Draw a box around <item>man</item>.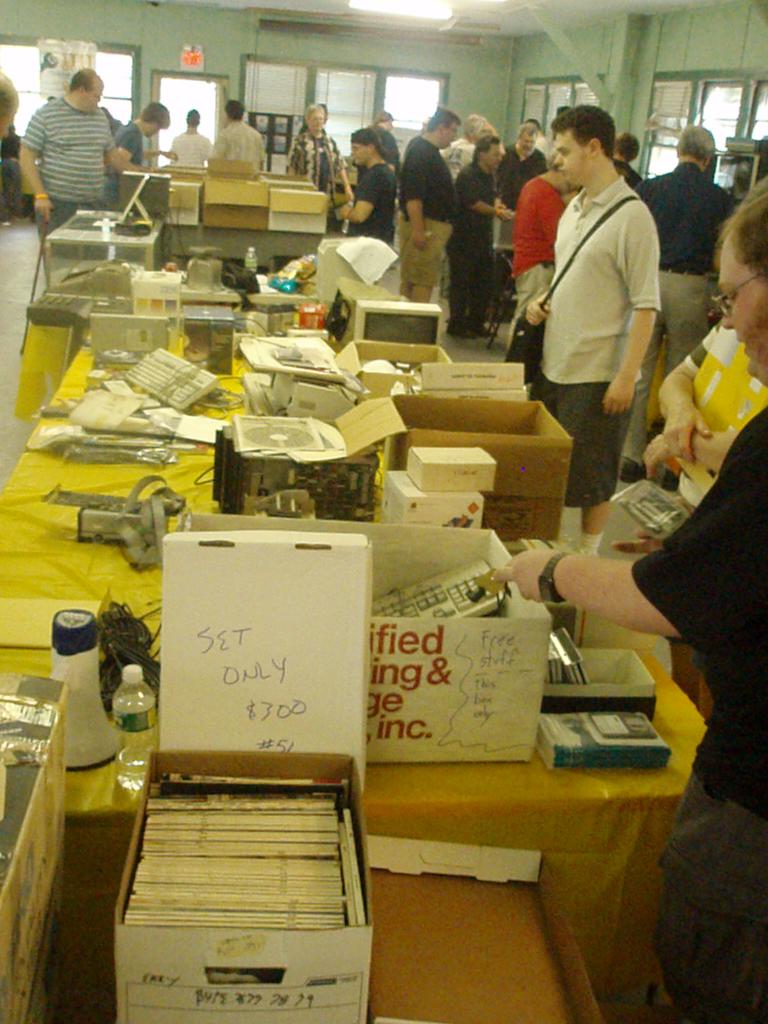
{"left": 628, "top": 127, "right": 735, "bottom": 483}.
